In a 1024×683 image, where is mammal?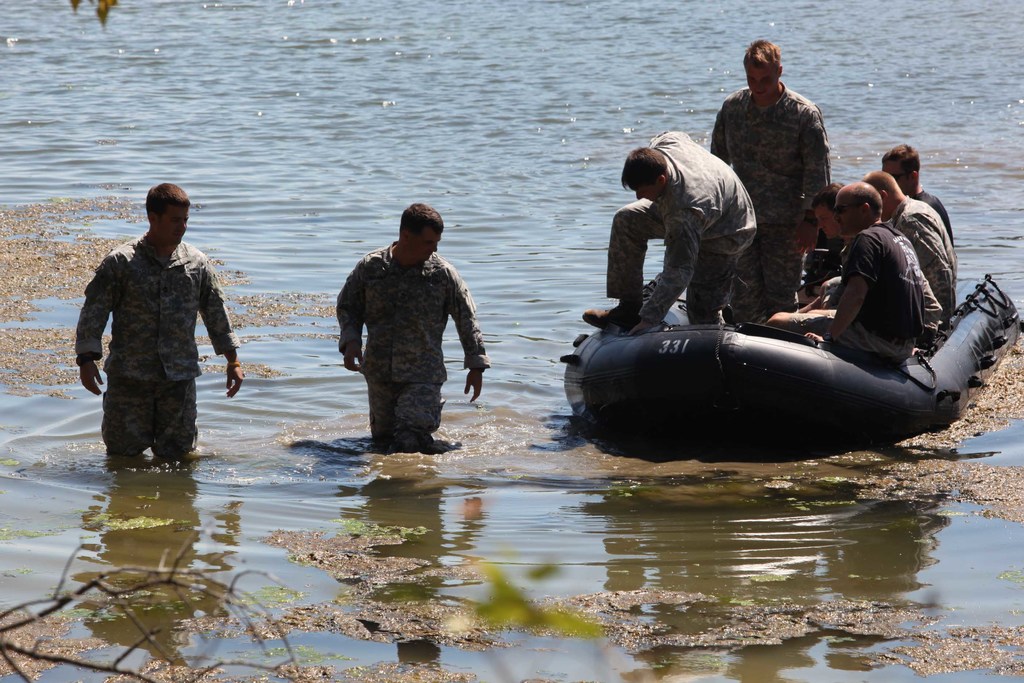
{"x1": 706, "y1": 37, "x2": 833, "y2": 325}.
